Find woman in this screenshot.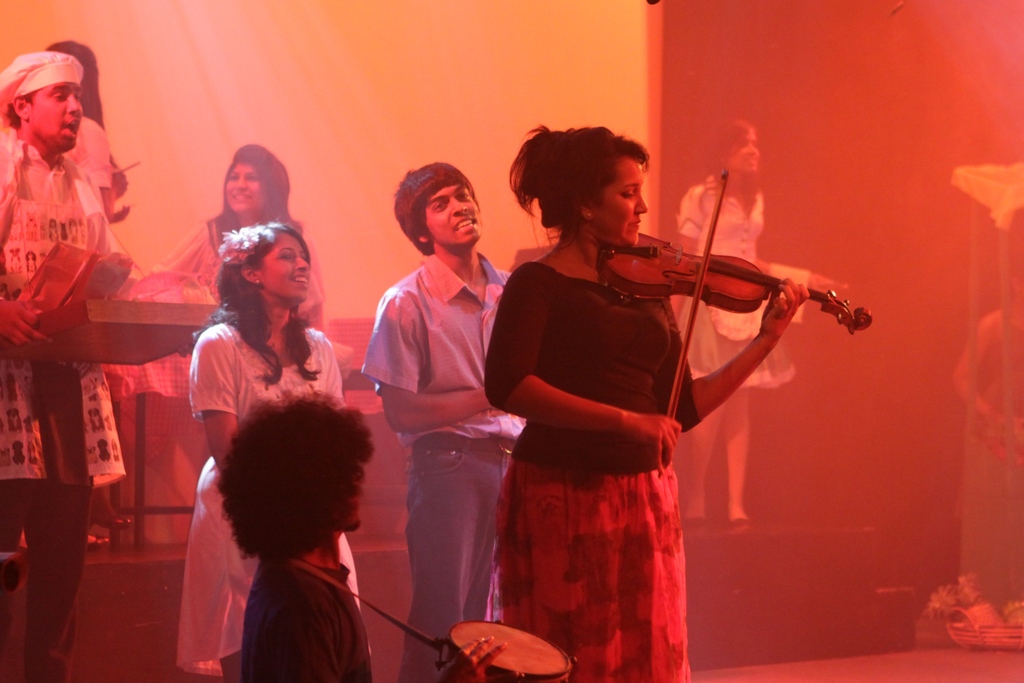
The bounding box for woman is select_region(167, 139, 300, 308).
